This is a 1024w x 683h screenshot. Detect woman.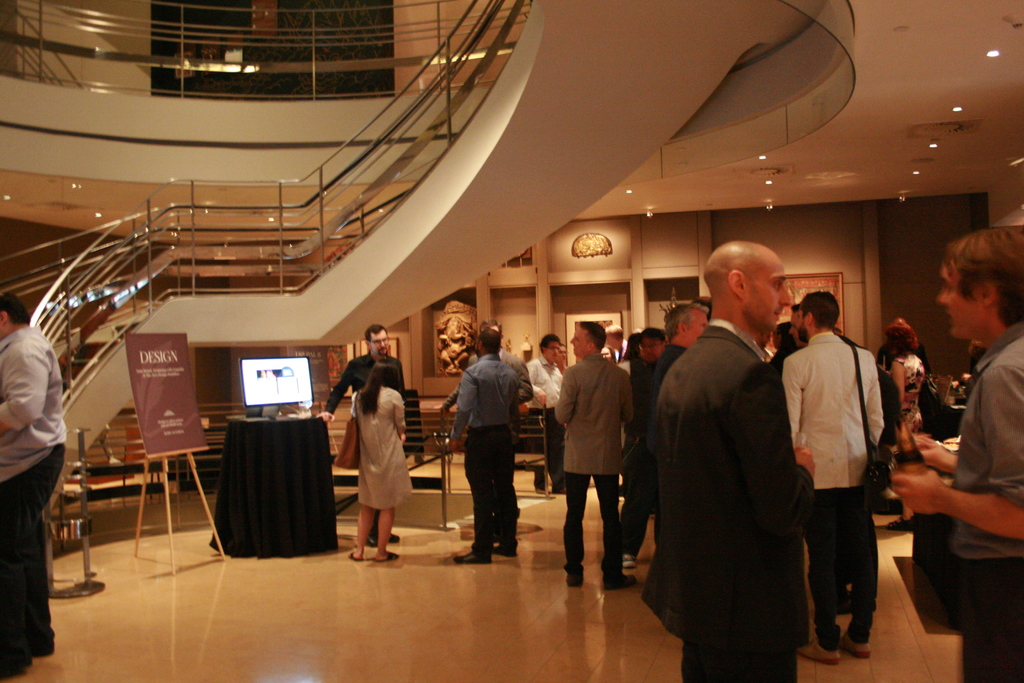
bbox=[333, 350, 412, 562].
